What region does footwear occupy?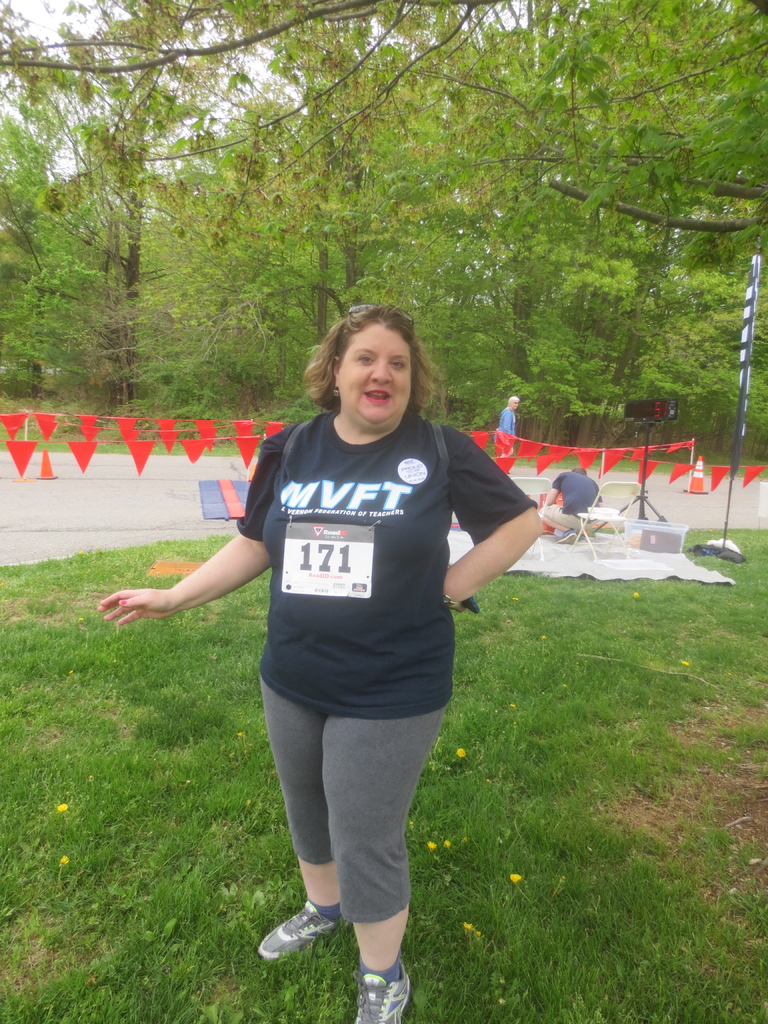
detection(349, 965, 412, 1023).
